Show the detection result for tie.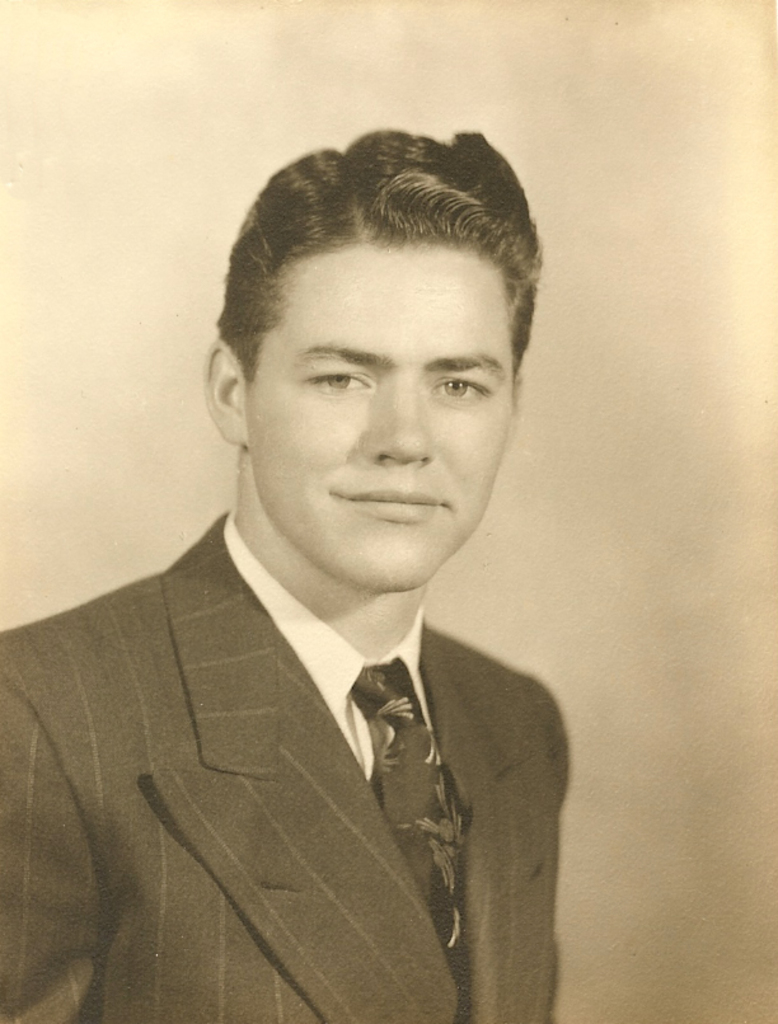
336, 656, 469, 1019.
